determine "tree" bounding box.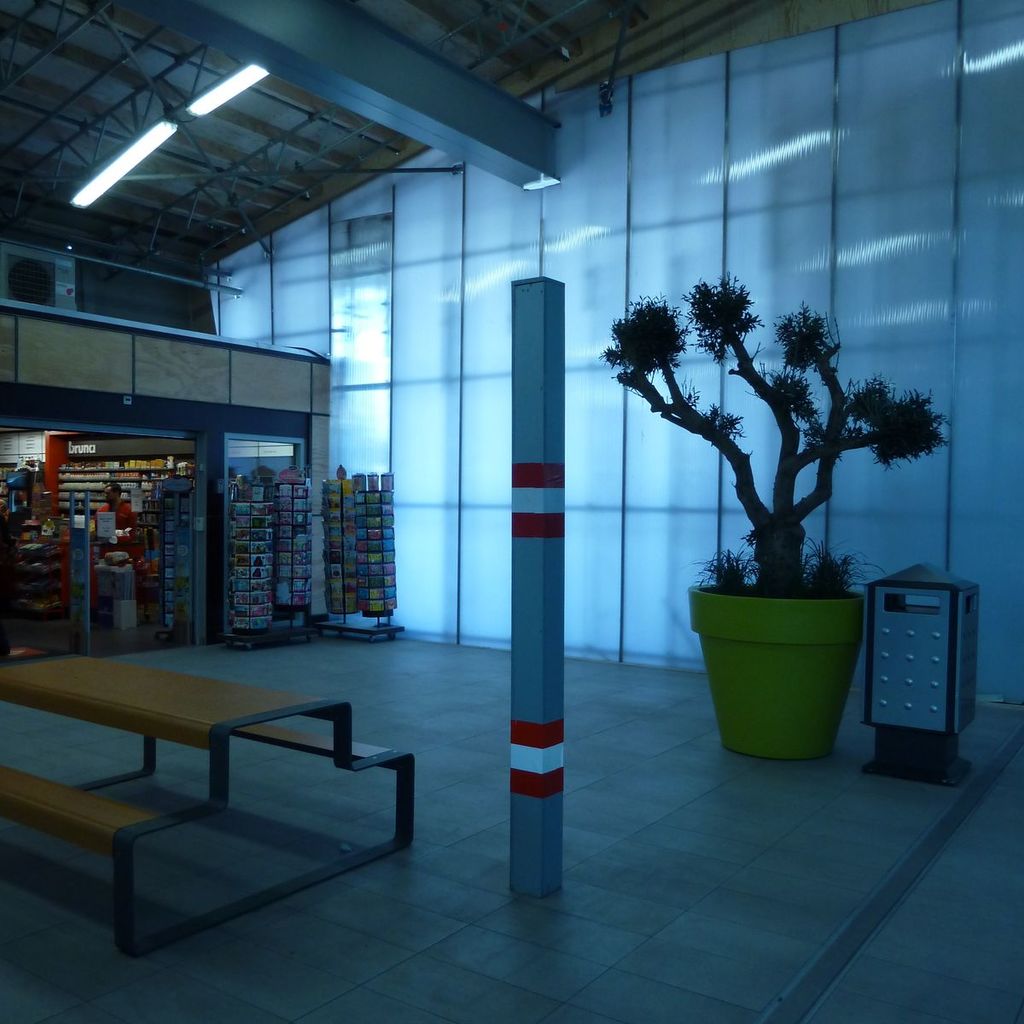
Determined: BBox(571, 270, 952, 631).
